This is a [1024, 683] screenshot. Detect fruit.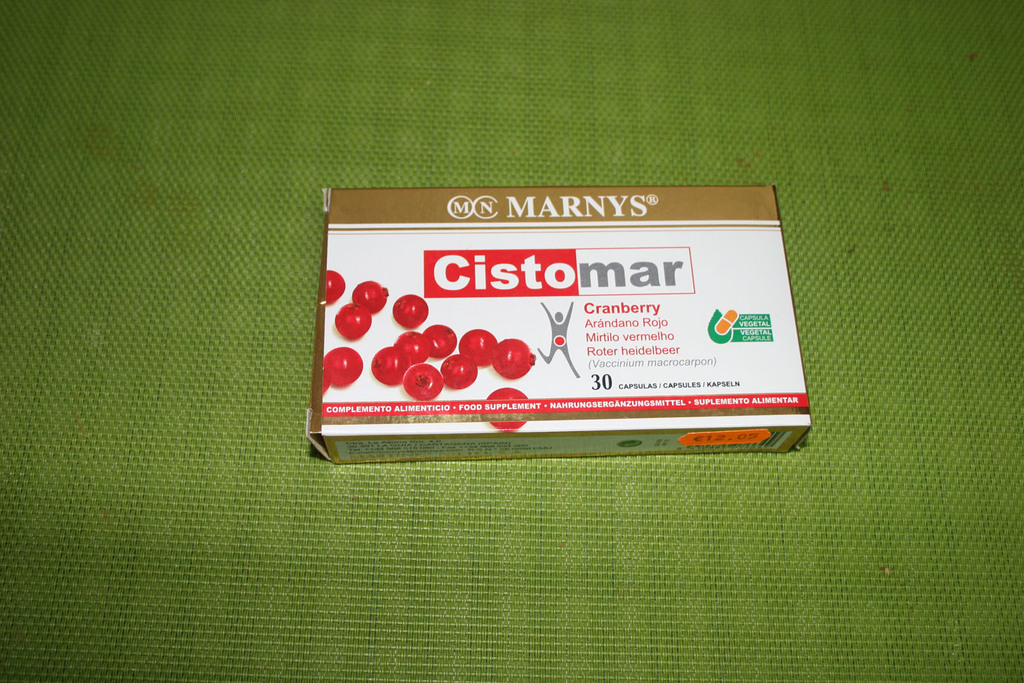
left=320, top=345, right=366, bottom=390.
